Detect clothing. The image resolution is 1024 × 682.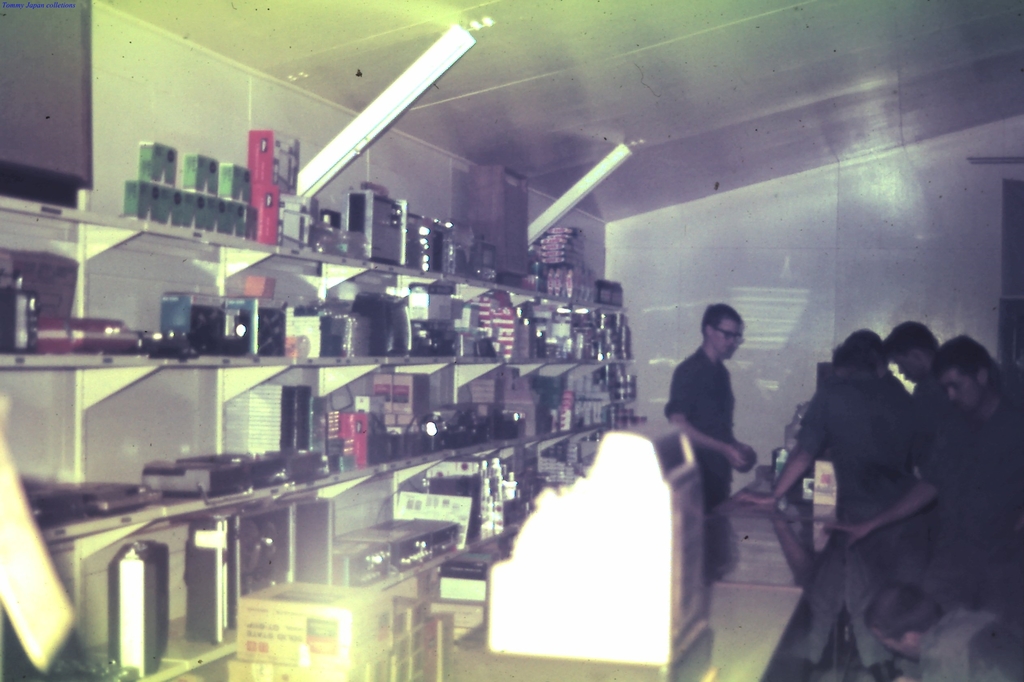
BBox(788, 374, 906, 660).
